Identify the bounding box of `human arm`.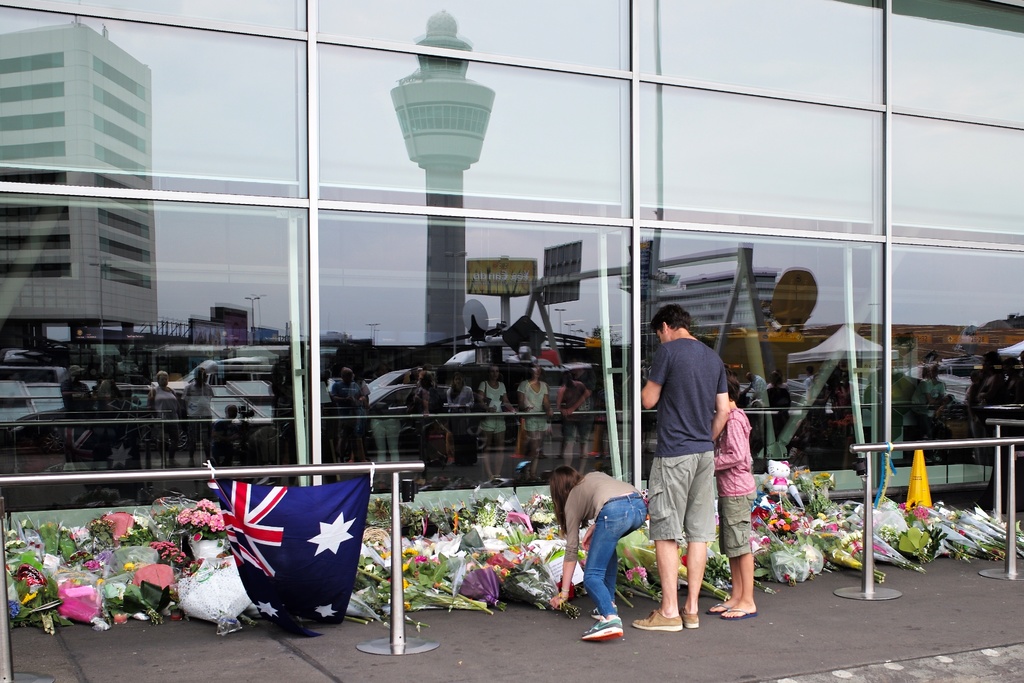
(left=711, top=363, right=731, bottom=438).
